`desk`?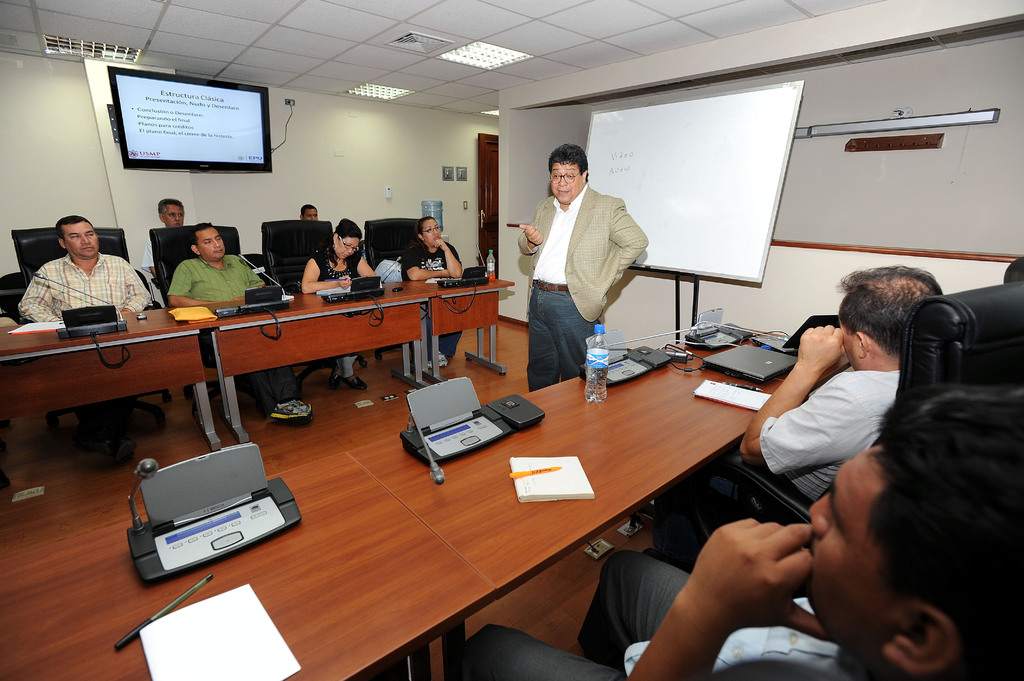
select_region(181, 267, 518, 447)
